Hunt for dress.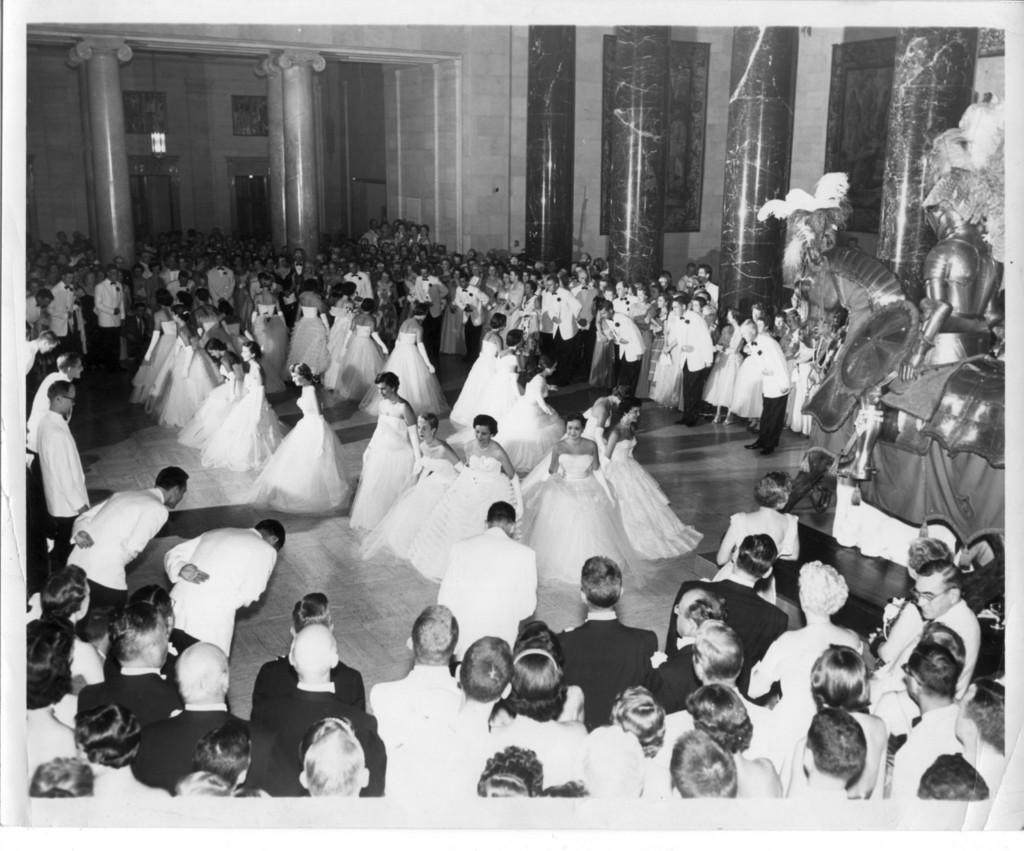
Hunted down at [133,315,179,394].
